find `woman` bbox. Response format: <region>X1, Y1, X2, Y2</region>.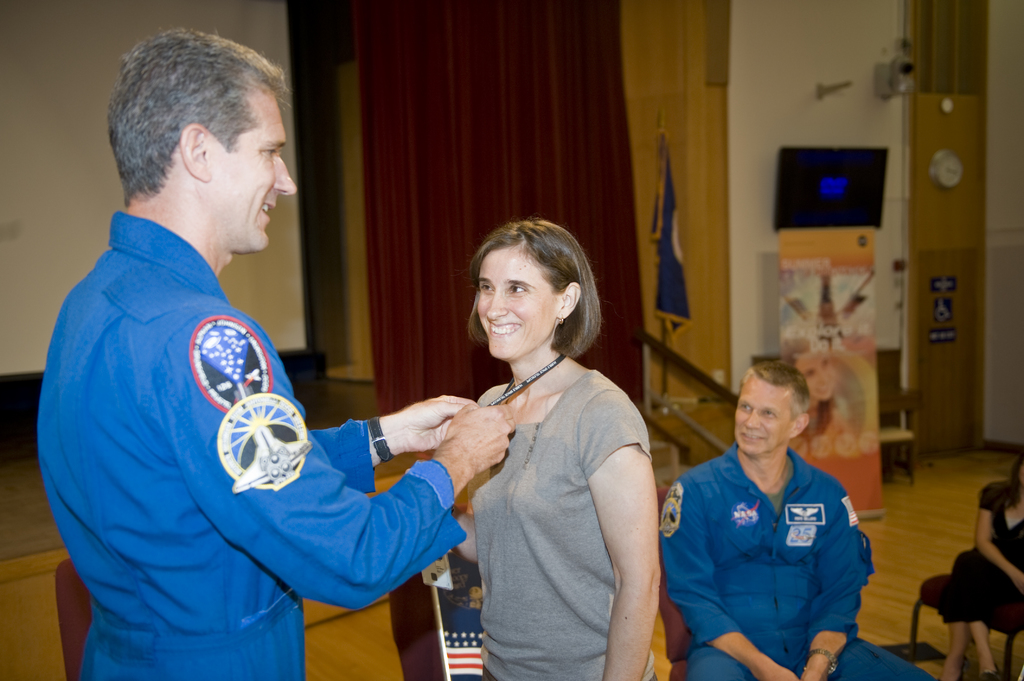
<region>425, 211, 669, 669</region>.
